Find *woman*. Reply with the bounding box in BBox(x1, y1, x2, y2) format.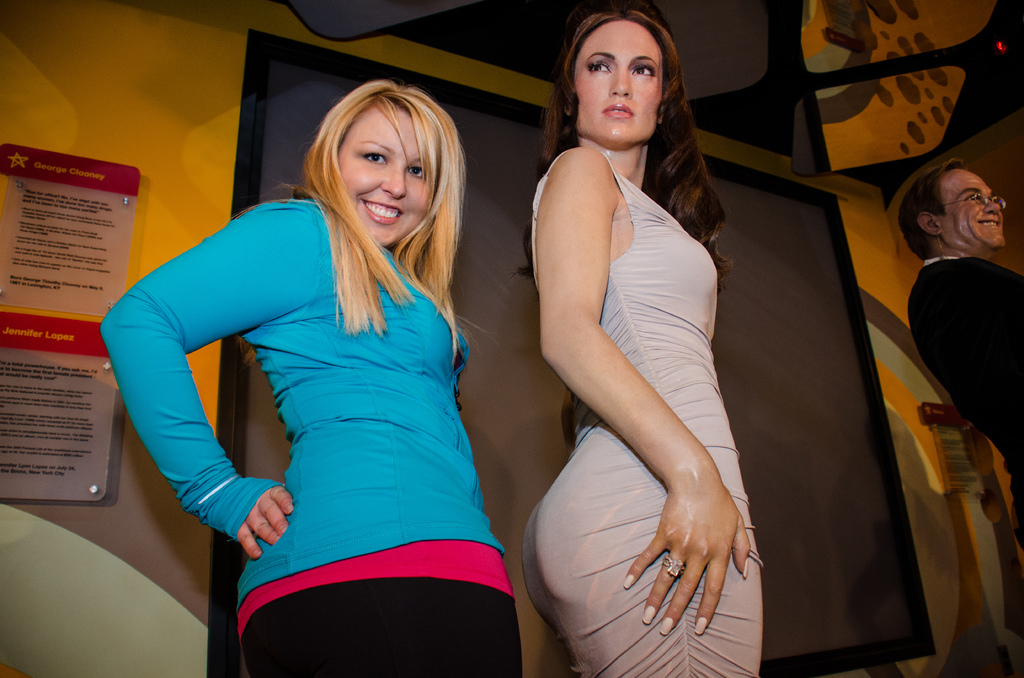
BBox(116, 63, 532, 666).
